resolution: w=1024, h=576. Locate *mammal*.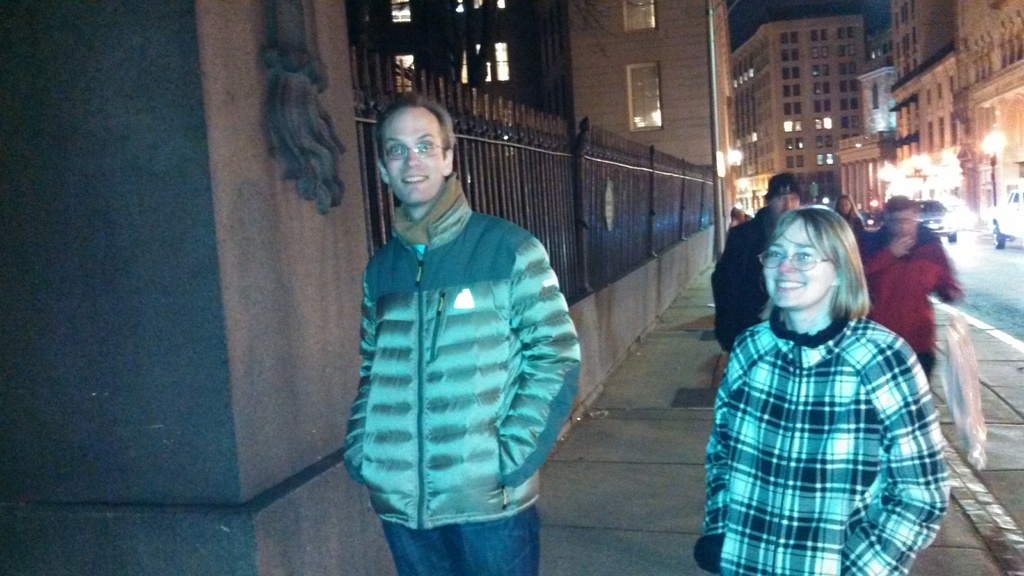
bbox(337, 93, 582, 575).
